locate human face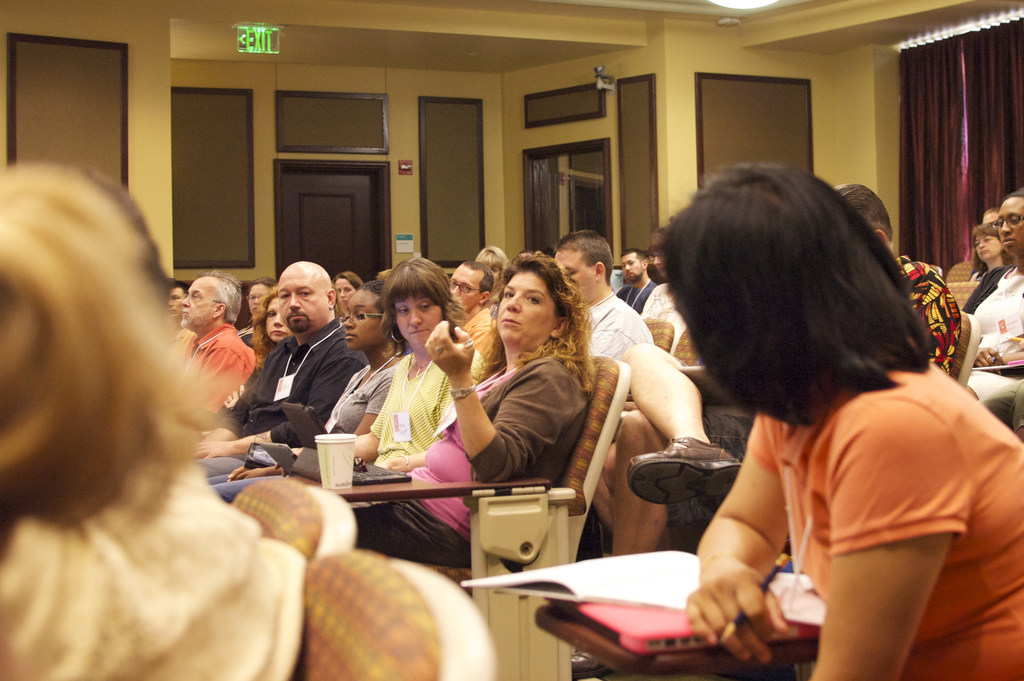
region(170, 283, 184, 314)
